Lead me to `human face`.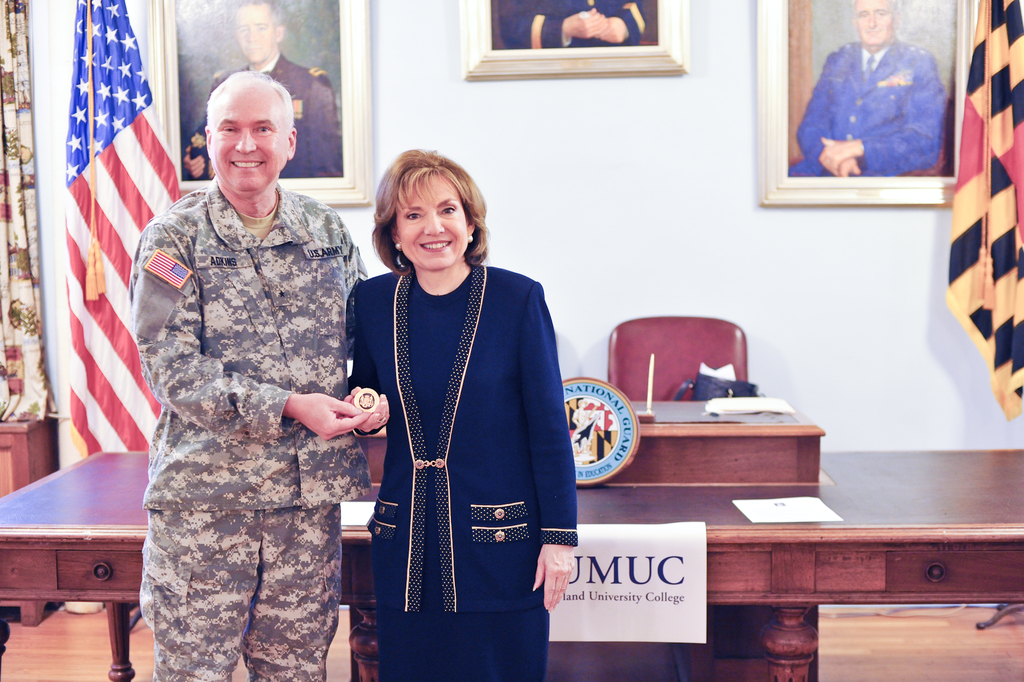
Lead to x1=236, y1=4, x2=275, y2=65.
